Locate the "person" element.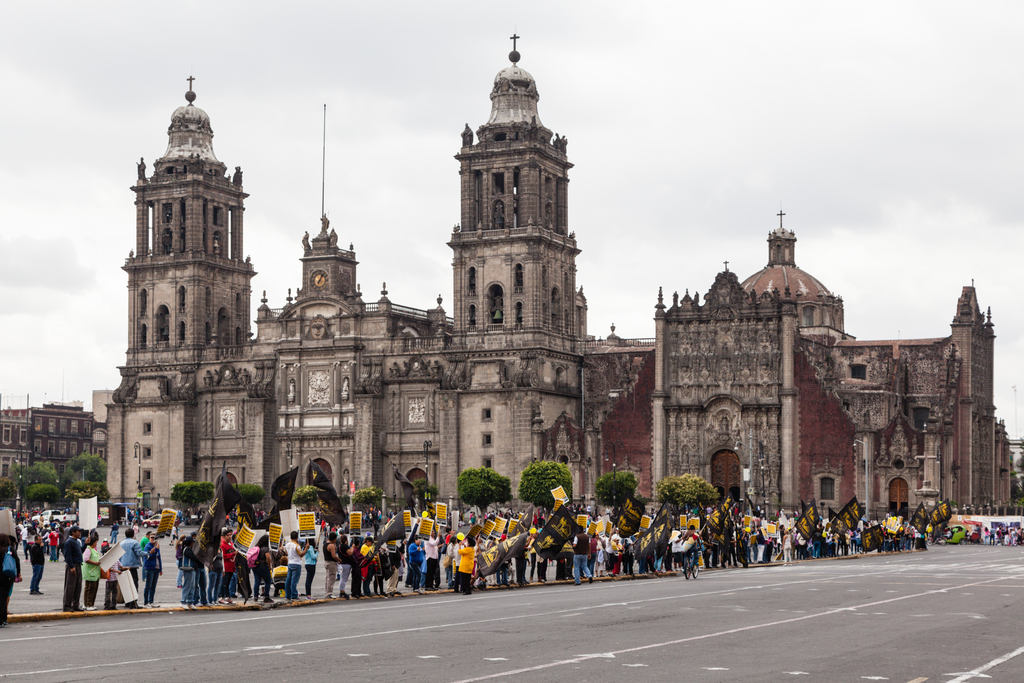
Element bbox: select_region(438, 533, 448, 558).
